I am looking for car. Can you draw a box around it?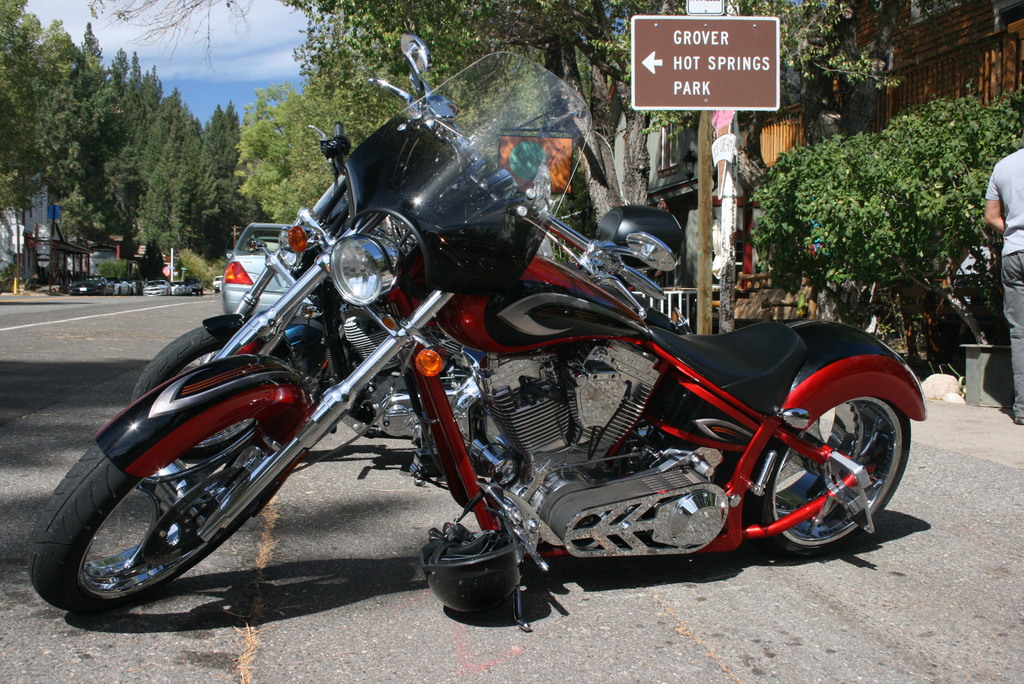
Sure, the bounding box is BBox(102, 279, 134, 300).
